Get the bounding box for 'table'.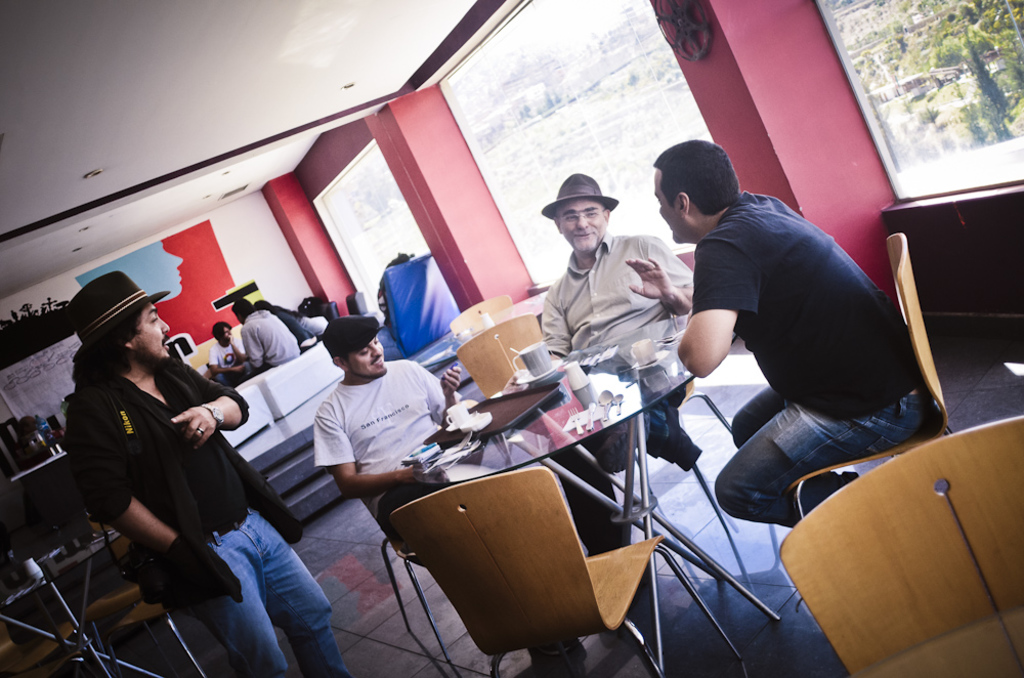
region(335, 349, 702, 633).
